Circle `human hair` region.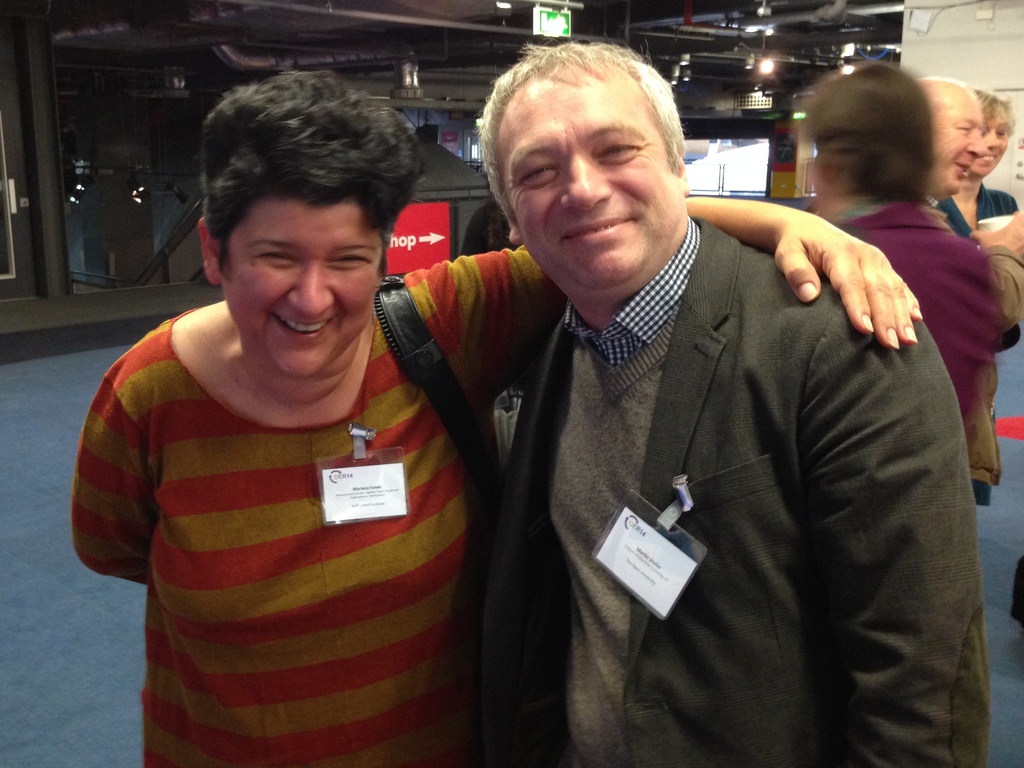
Region: x1=980, y1=90, x2=1021, y2=132.
